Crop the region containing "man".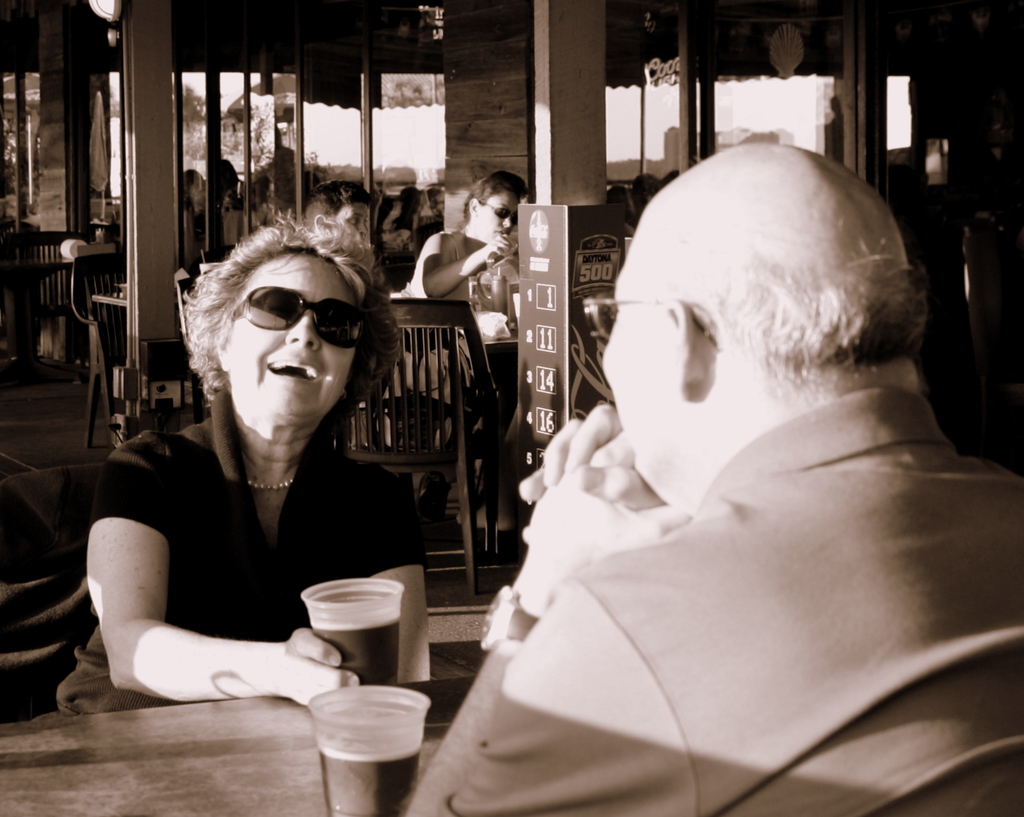
Crop region: region(292, 181, 367, 237).
